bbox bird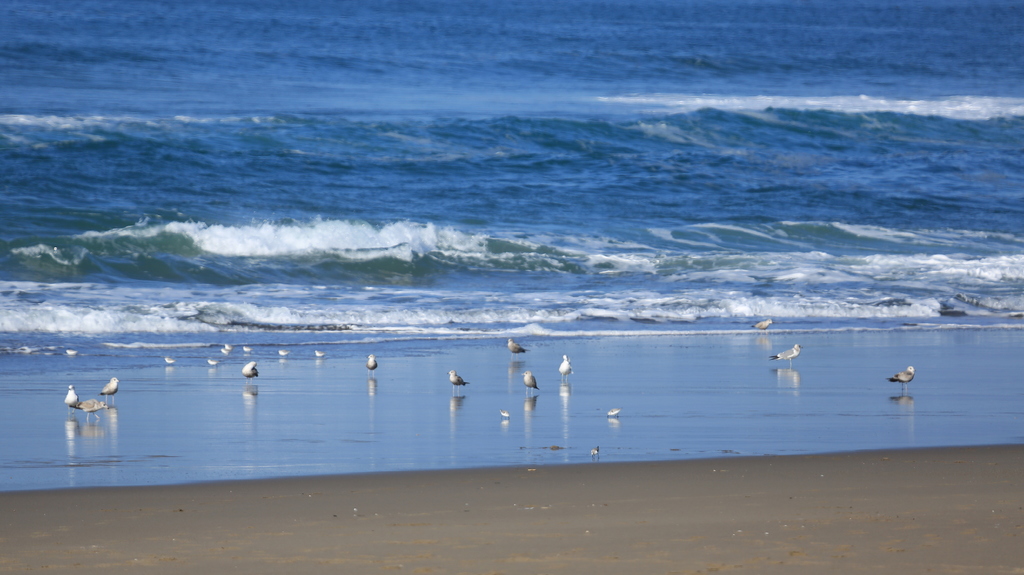
{"left": 603, "top": 404, "right": 624, "bottom": 421}
